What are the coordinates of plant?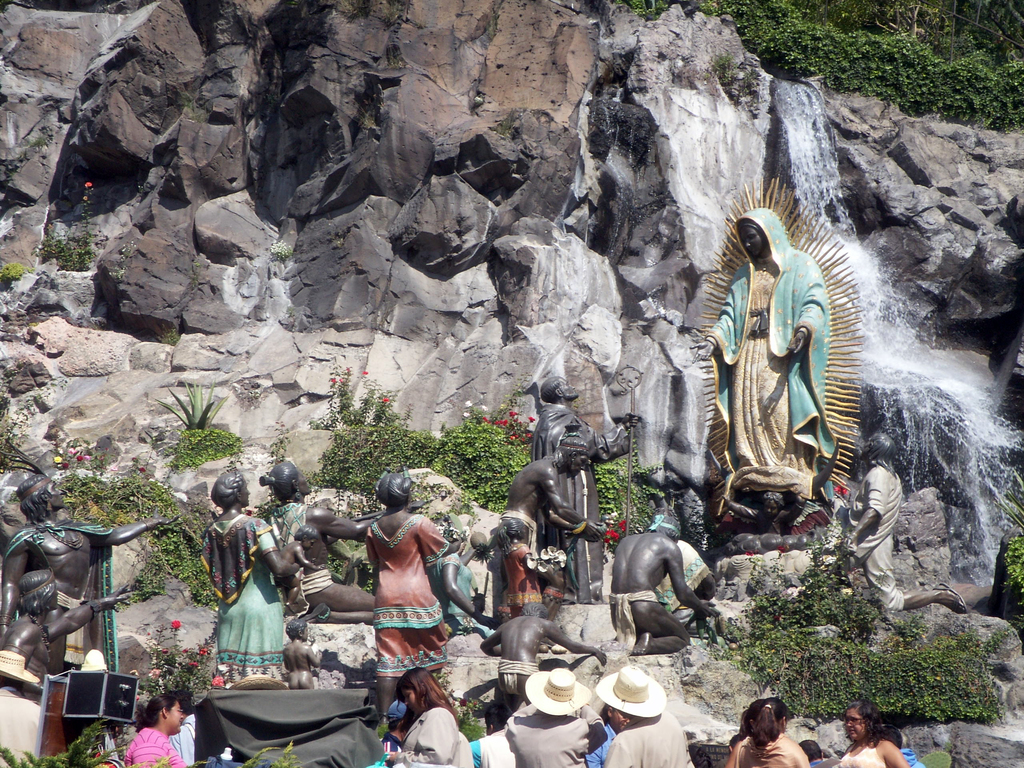
detection(591, 428, 668, 557).
